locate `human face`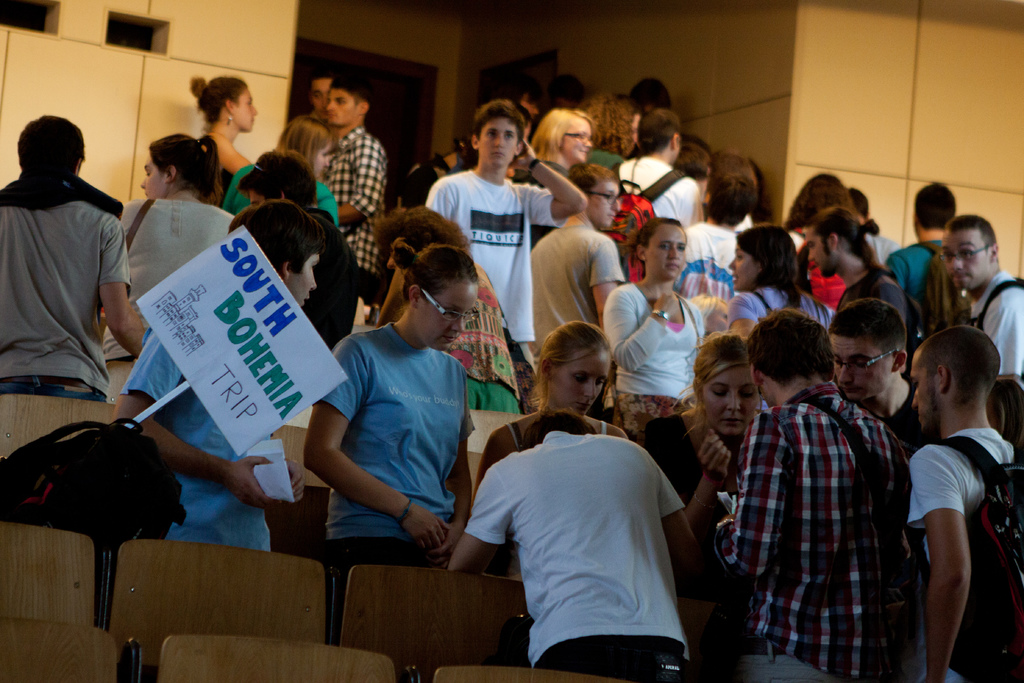
region(902, 349, 938, 428)
